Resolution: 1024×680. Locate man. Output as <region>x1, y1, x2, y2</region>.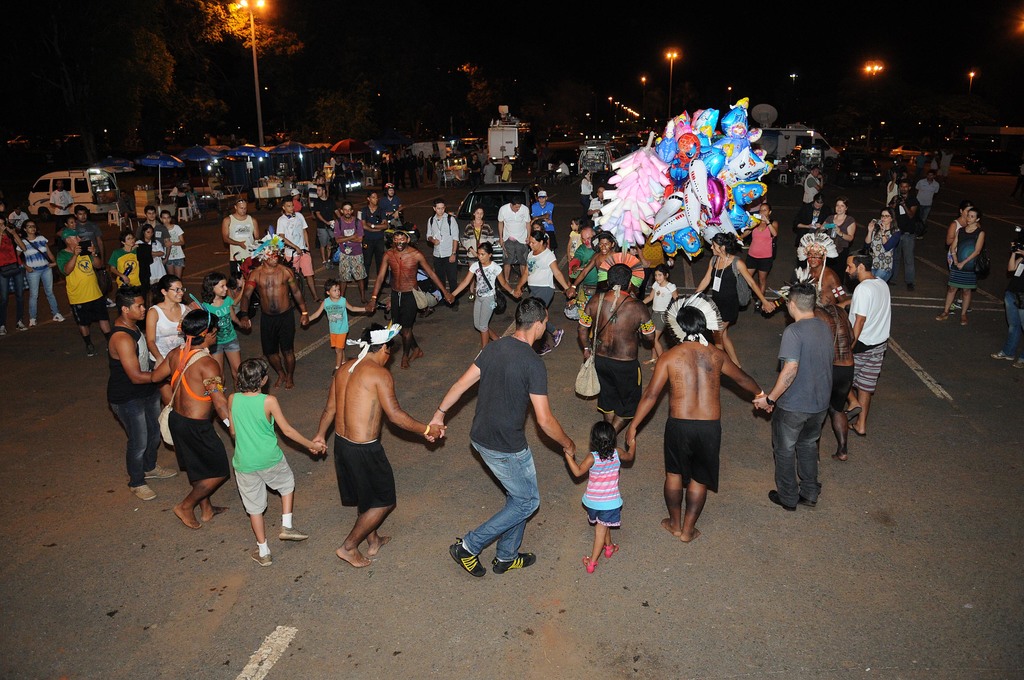
<region>886, 170, 908, 204</region>.
